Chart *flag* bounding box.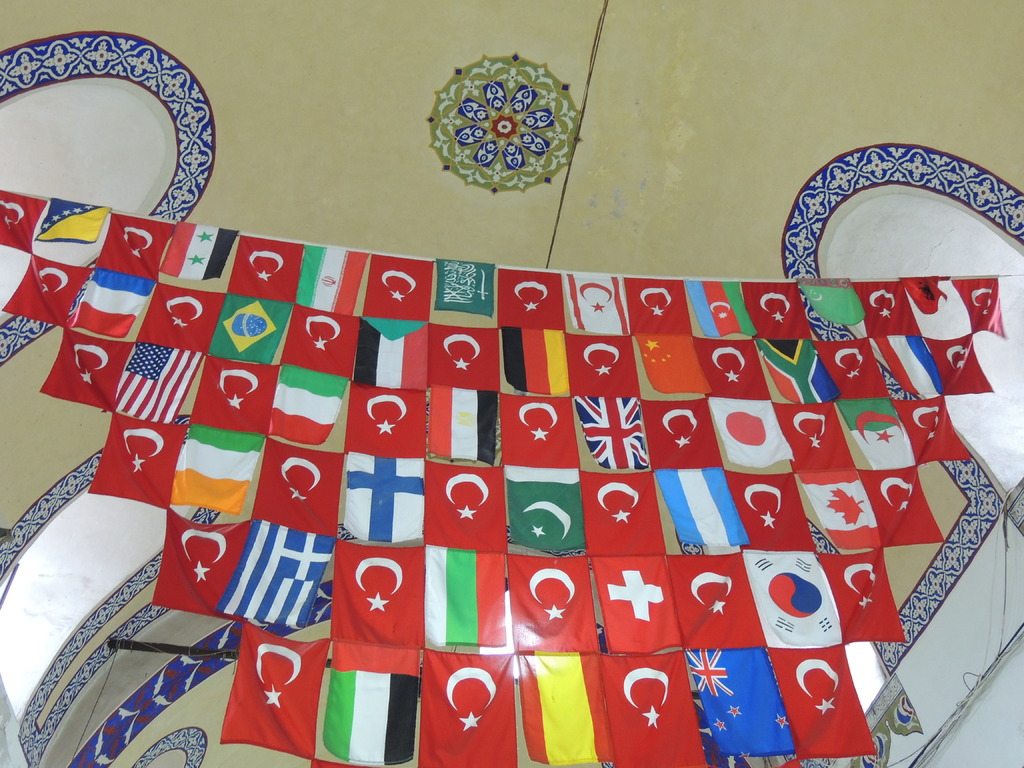
Charted: [left=801, top=461, right=880, bottom=555].
